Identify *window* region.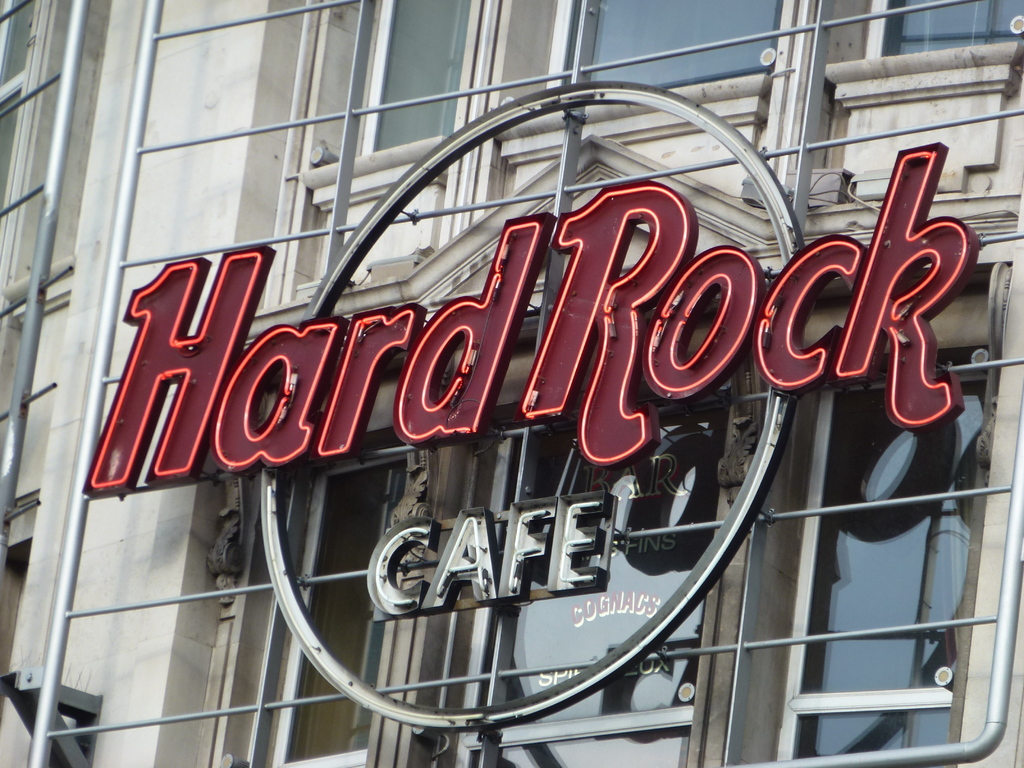
Region: l=881, t=0, r=1023, b=60.
